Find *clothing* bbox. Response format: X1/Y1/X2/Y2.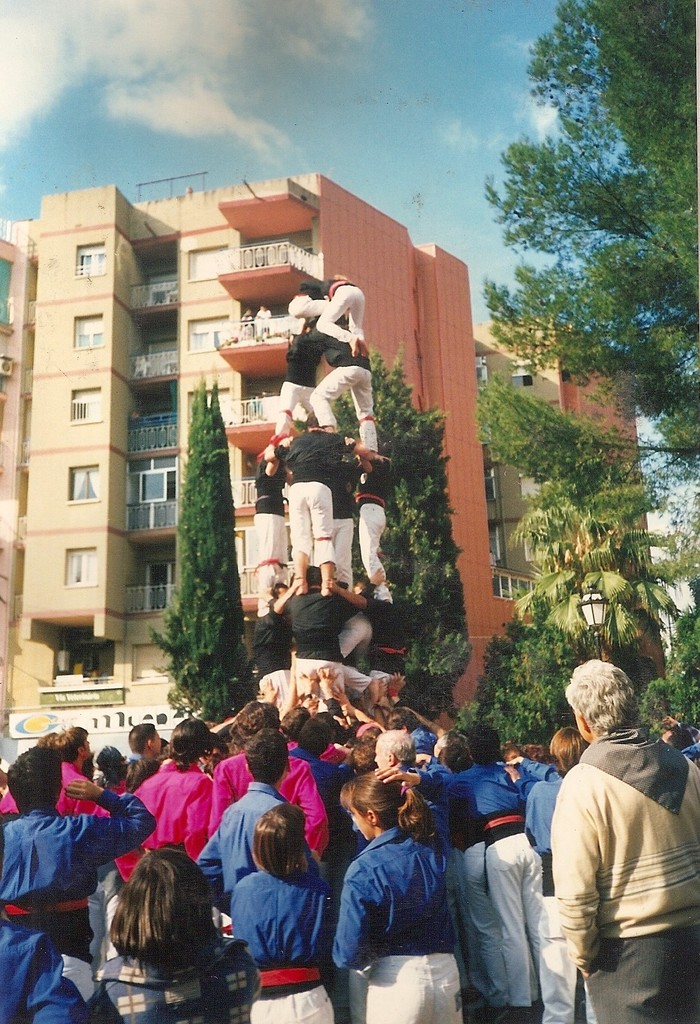
277/424/357/566.
